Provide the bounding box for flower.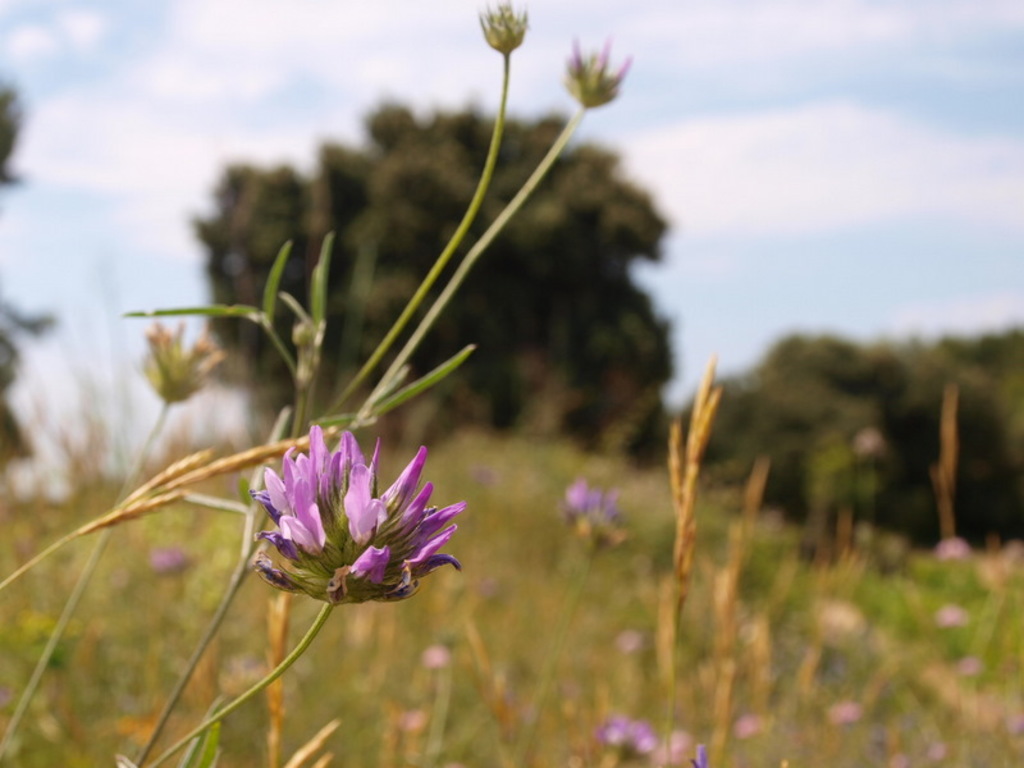
left=238, top=433, right=467, bottom=625.
